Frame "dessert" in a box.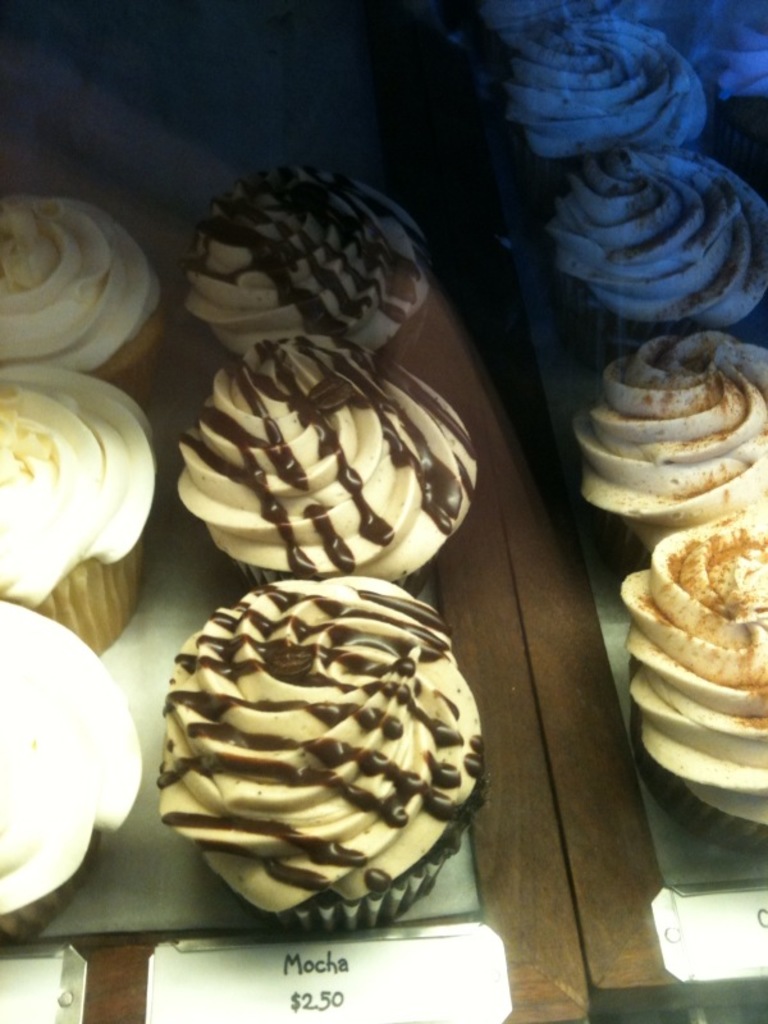
608,513,767,847.
